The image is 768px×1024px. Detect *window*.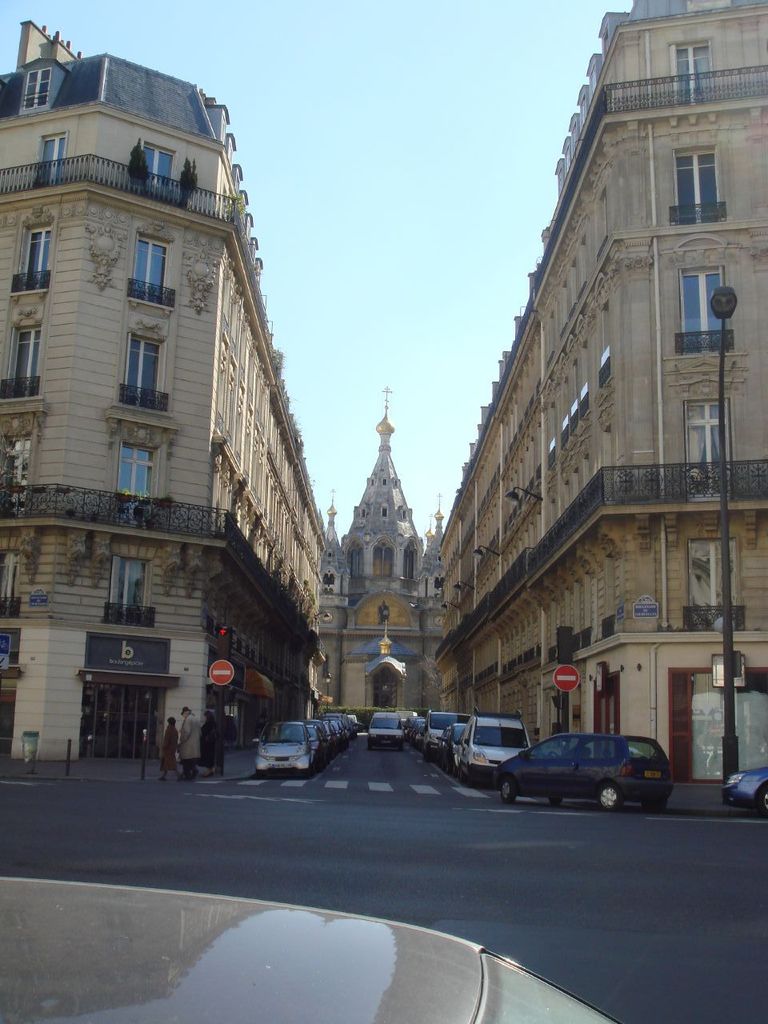
Detection: box(130, 235, 166, 304).
